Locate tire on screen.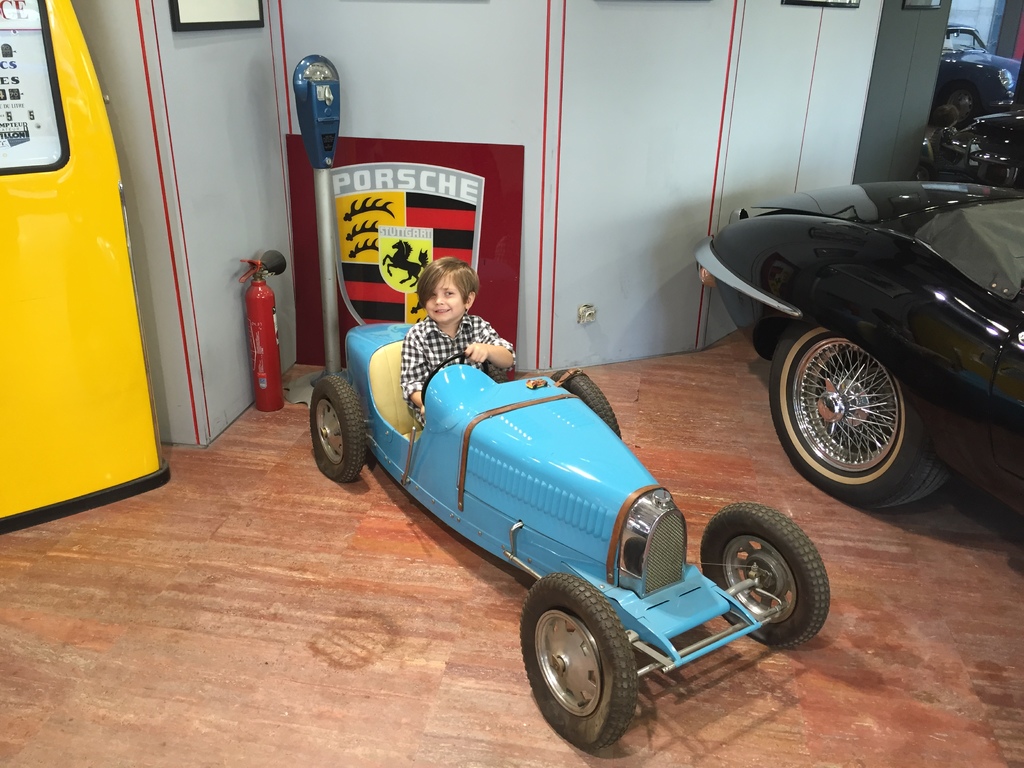
On screen at region(517, 575, 644, 749).
